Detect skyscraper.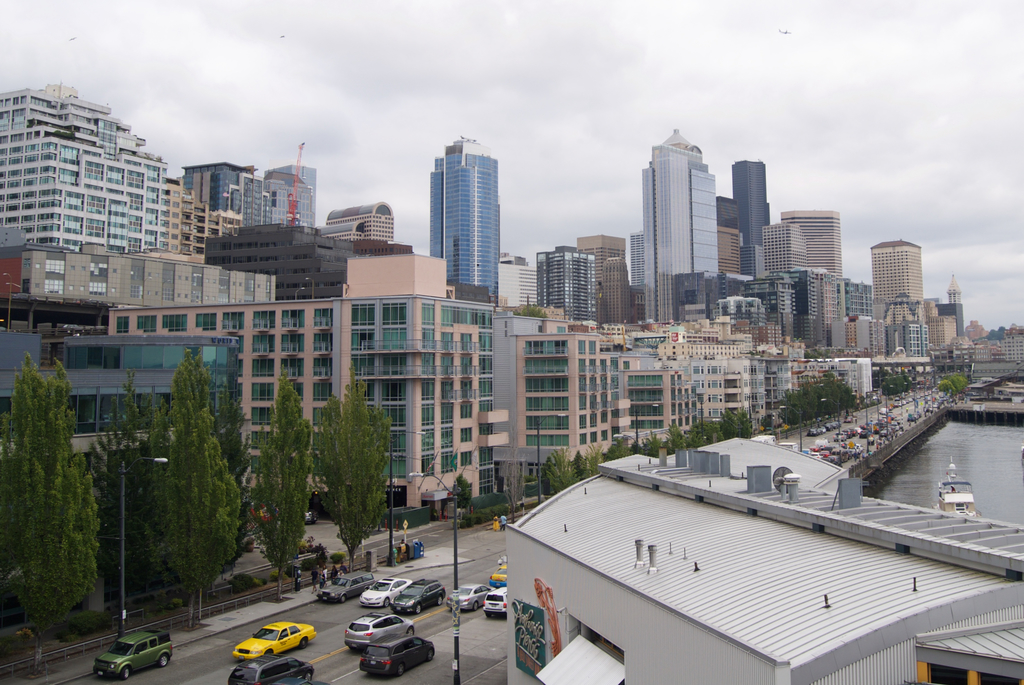
Detected at 870:238:924:301.
